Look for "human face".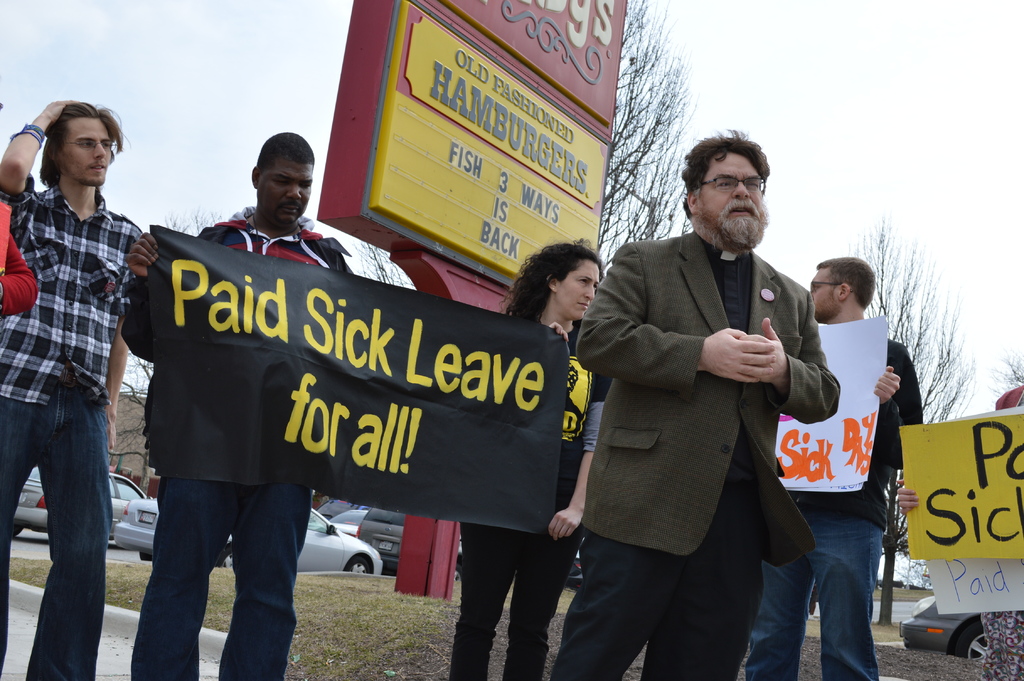
Found: bbox=[66, 118, 115, 183].
